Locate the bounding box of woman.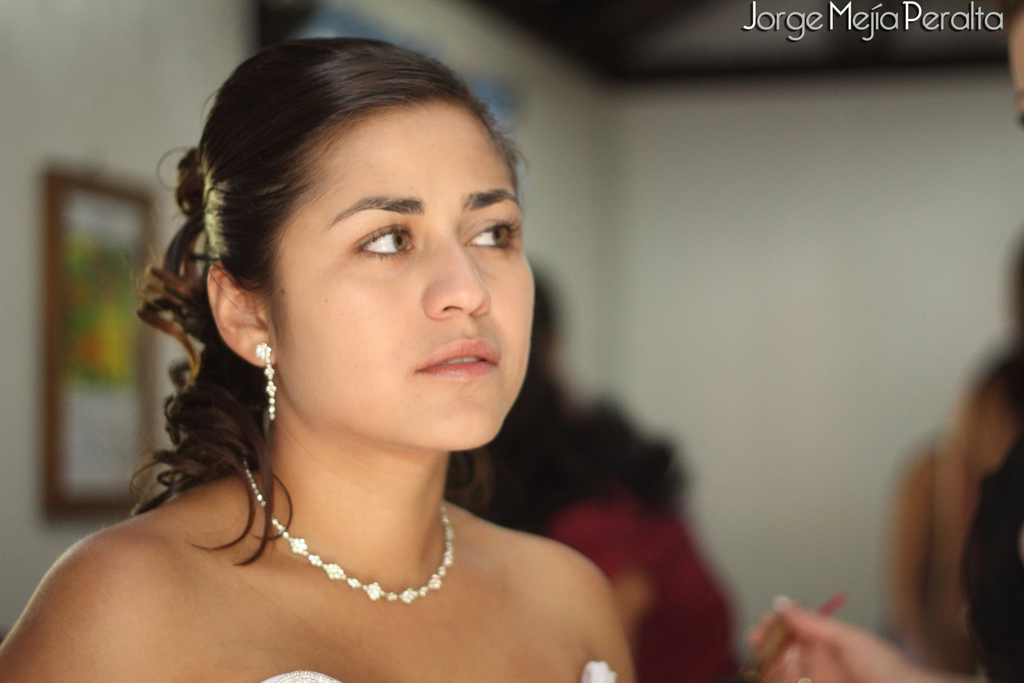
Bounding box: rect(42, 34, 705, 668).
